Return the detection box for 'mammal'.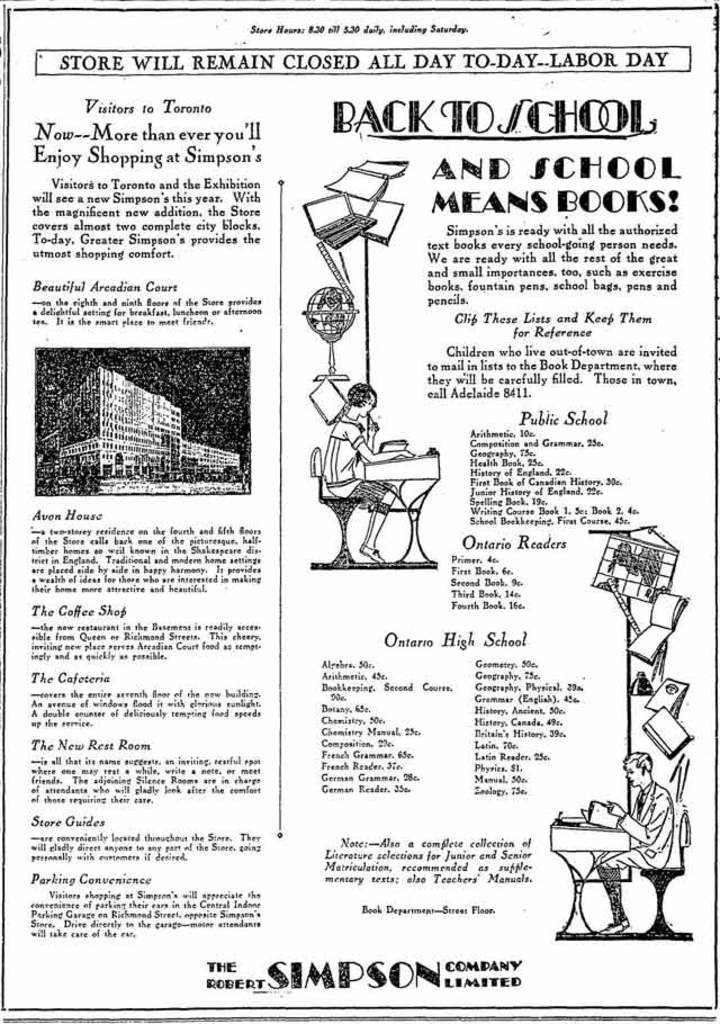
bbox=[568, 766, 701, 927].
